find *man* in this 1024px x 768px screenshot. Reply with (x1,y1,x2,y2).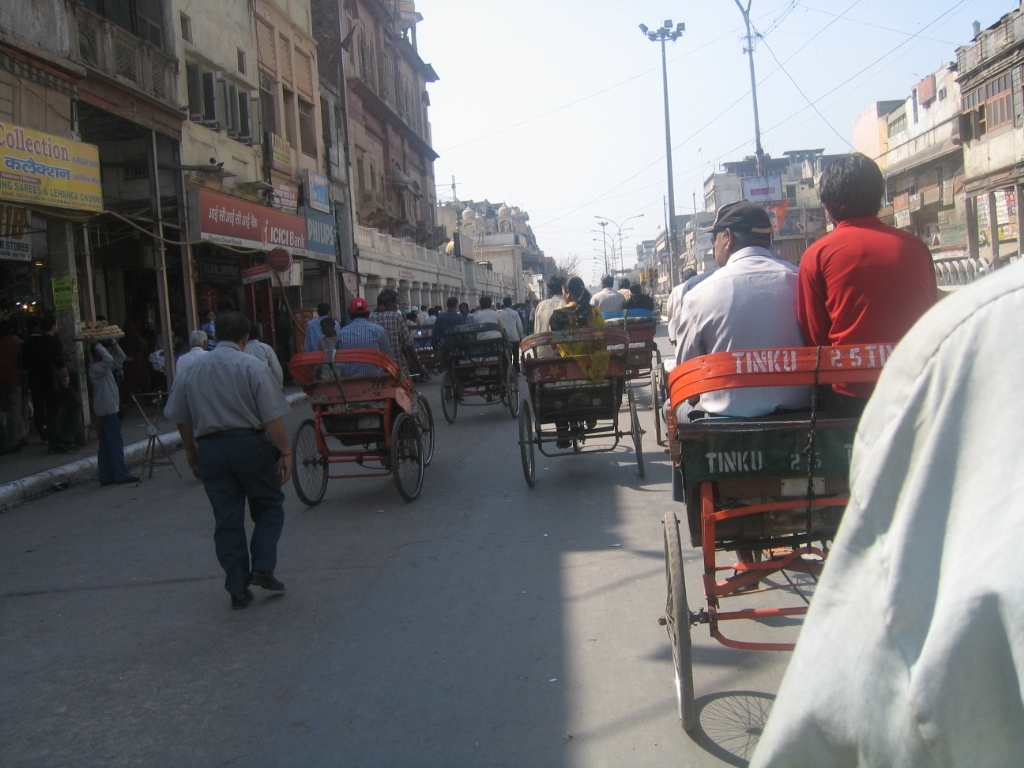
(534,278,566,360).
